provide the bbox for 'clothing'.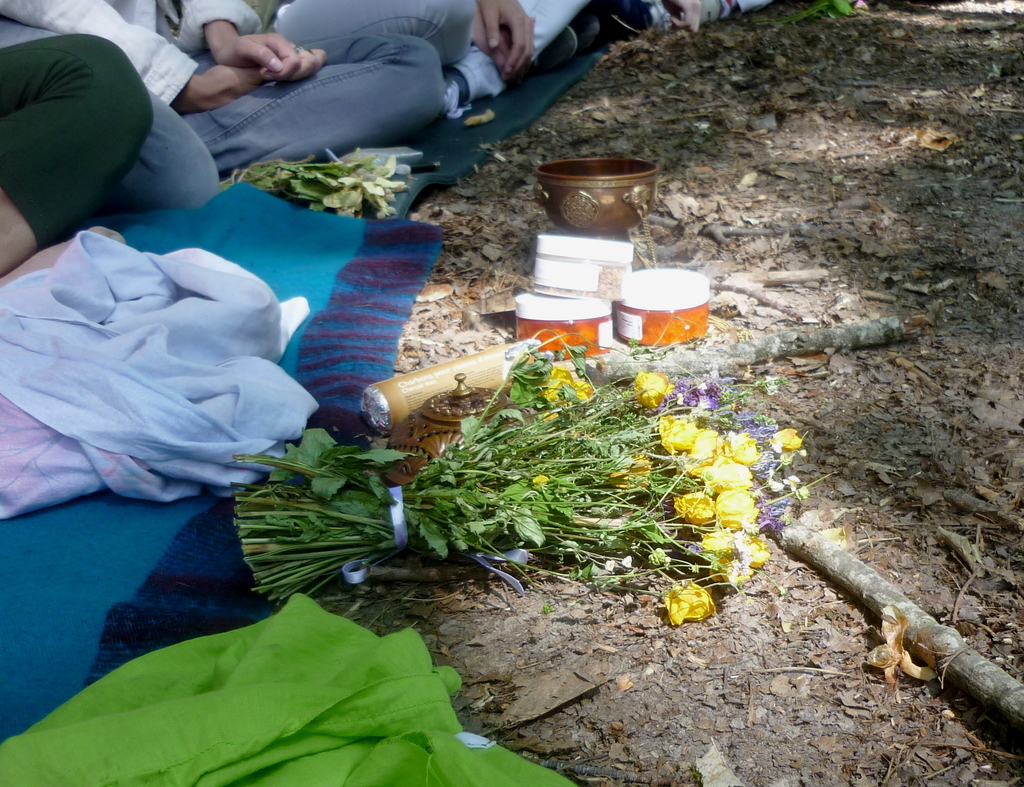
crop(199, 52, 447, 170).
